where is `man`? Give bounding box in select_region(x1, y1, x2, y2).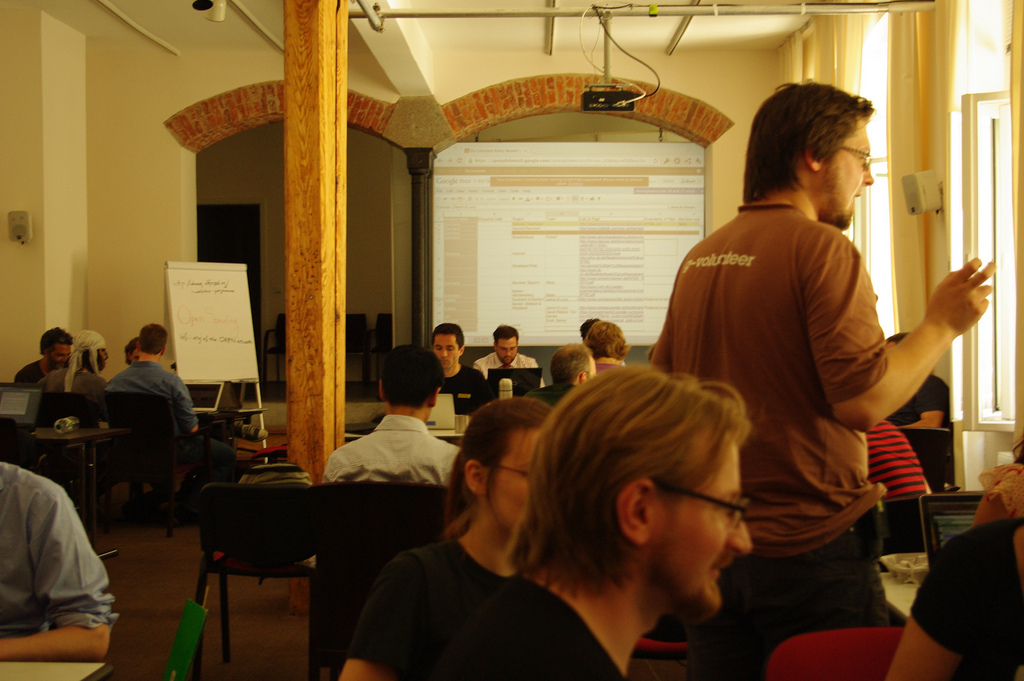
select_region(418, 364, 754, 680).
